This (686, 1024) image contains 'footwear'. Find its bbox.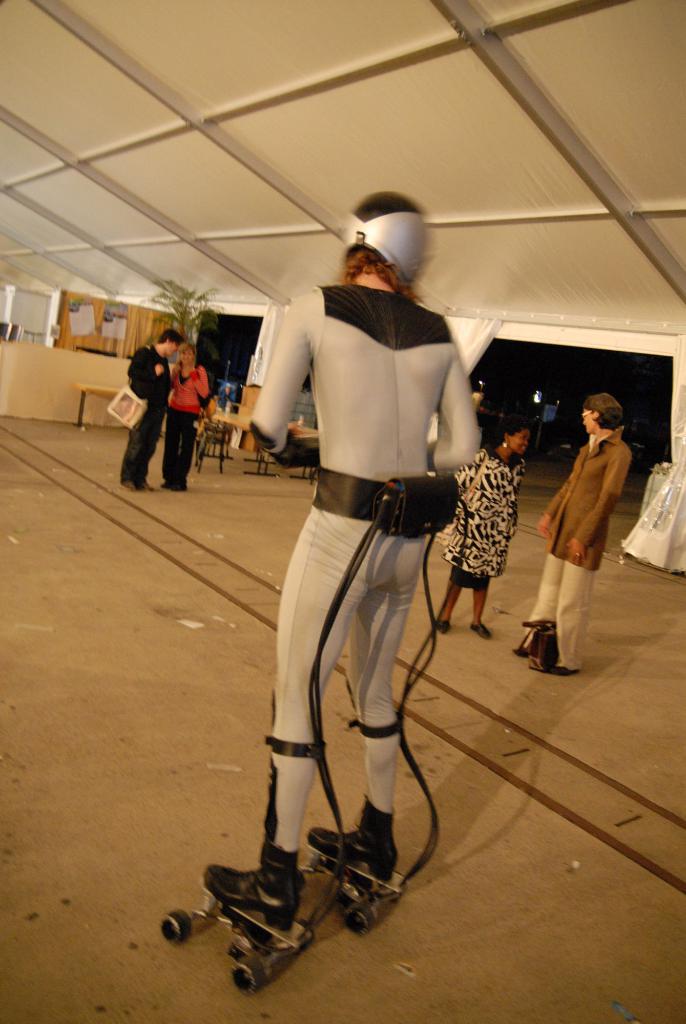
box=[137, 484, 158, 493].
